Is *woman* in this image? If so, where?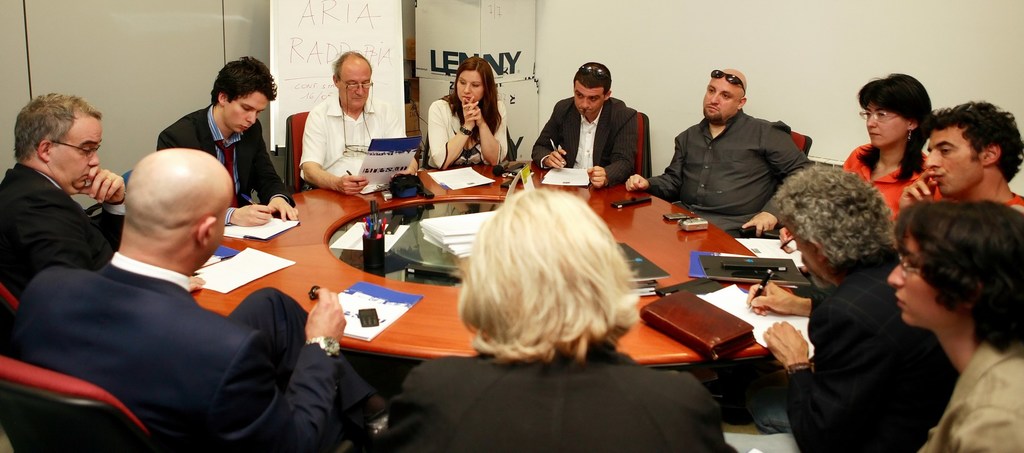
Yes, at {"left": 887, "top": 197, "right": 1023, "bottom": 452}.
